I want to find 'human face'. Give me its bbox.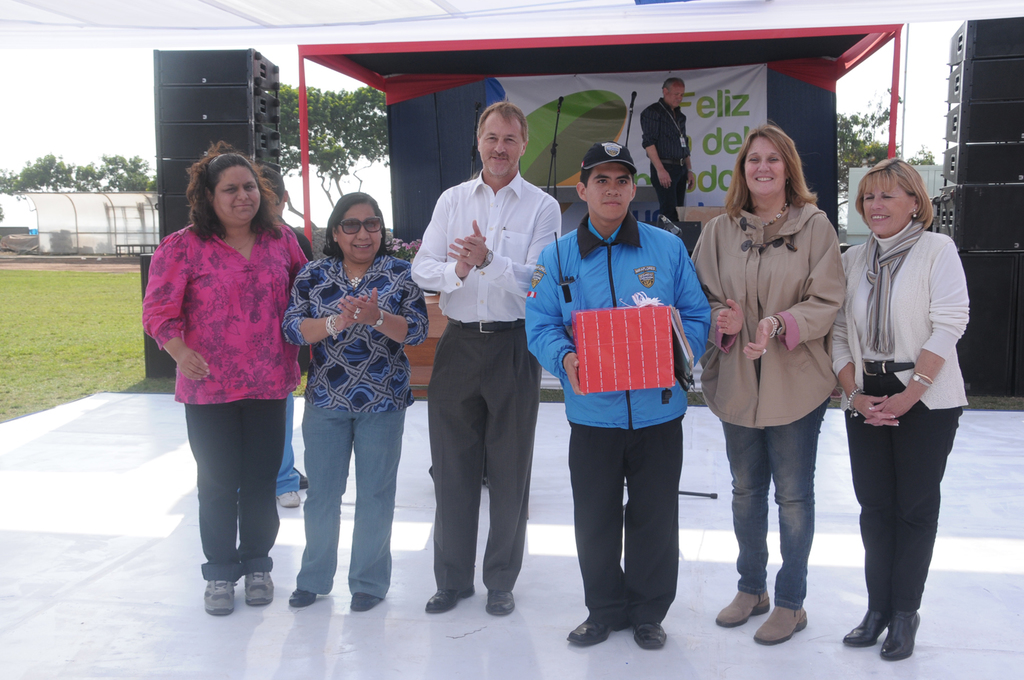
bbox=(214, 166, 258, 229).
